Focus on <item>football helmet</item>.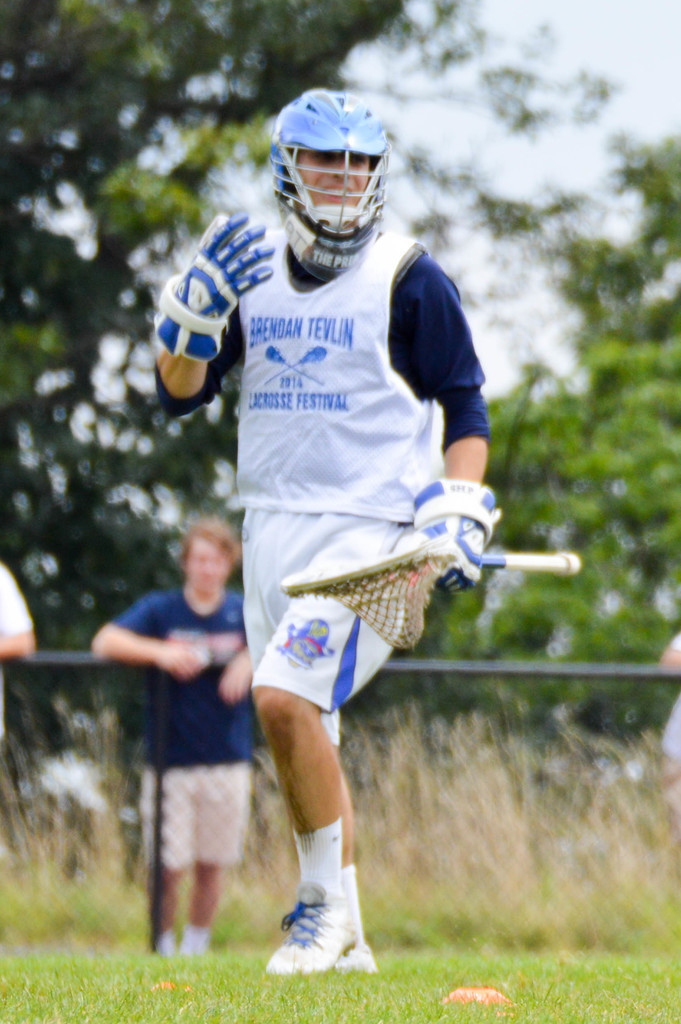
Focused at select_region(275, 100, 389, 234).
